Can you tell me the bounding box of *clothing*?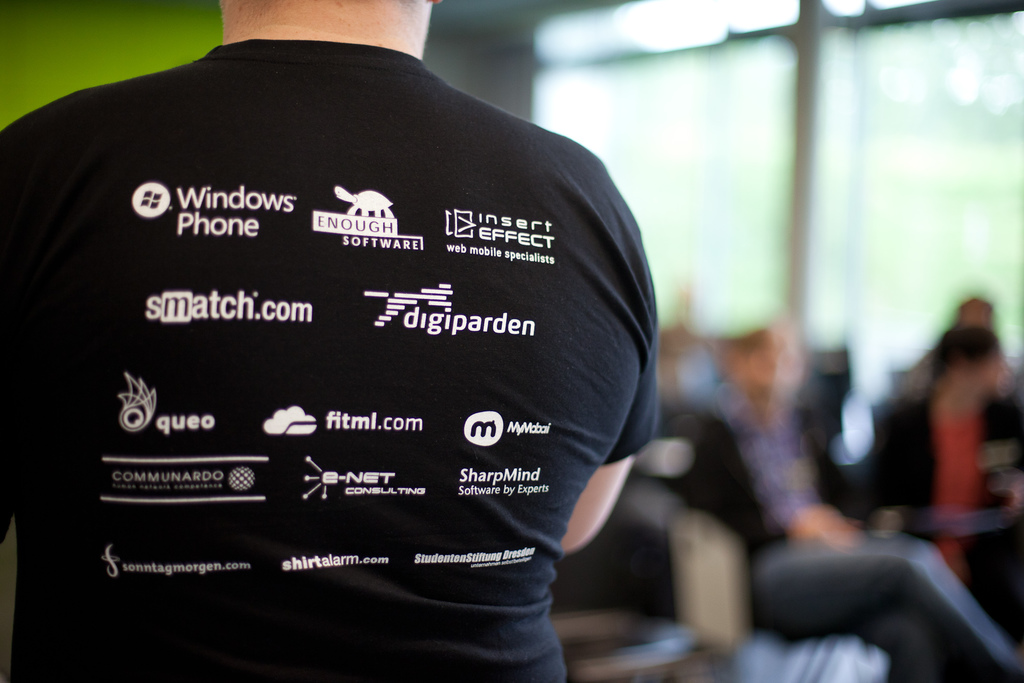
box=[698, 378, 1023, 677].
